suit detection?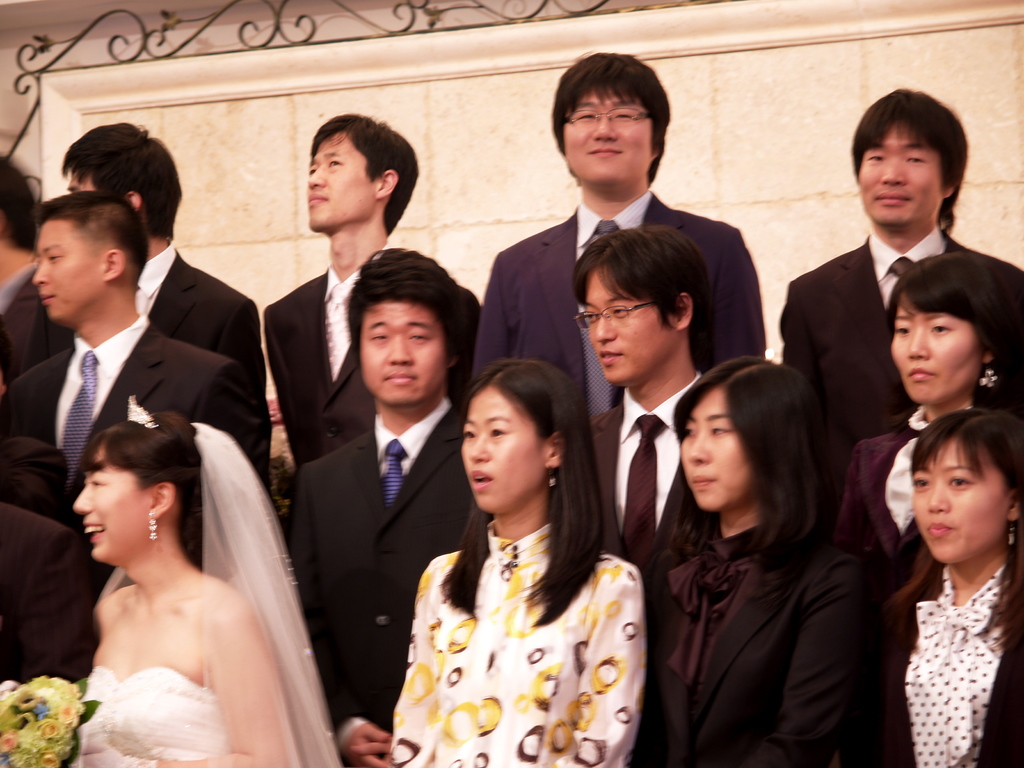
bbox(0, 315, 273, 511)
